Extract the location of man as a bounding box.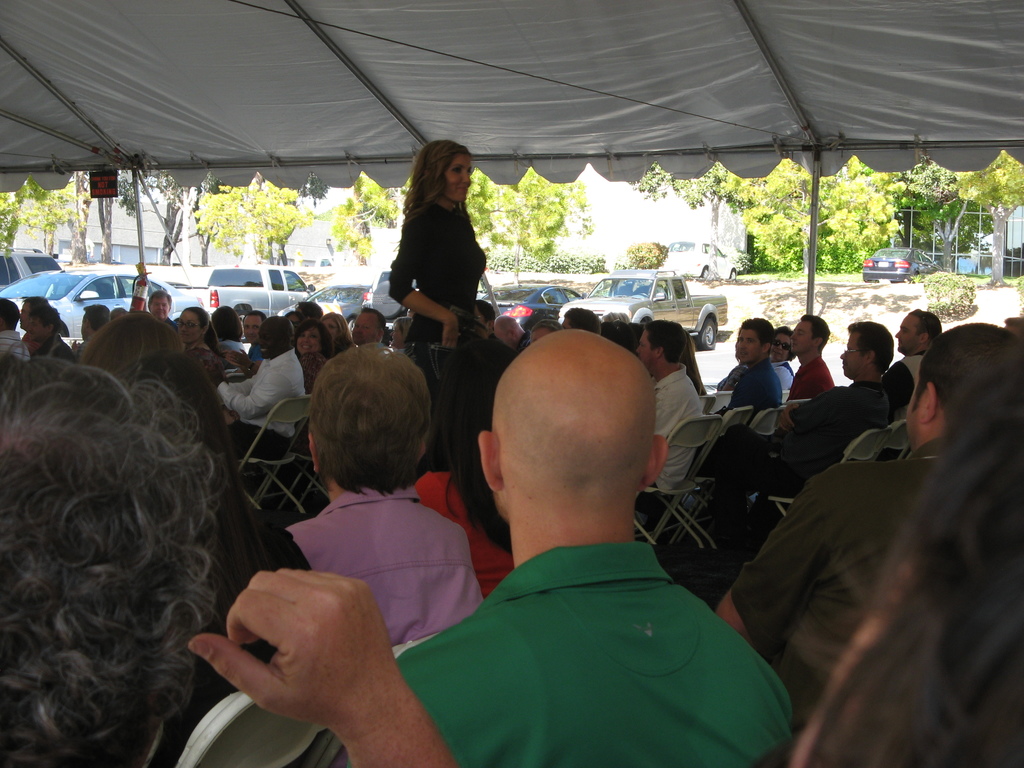
{"left": 149, "top": 288, "right": 189, "bottom": 337}.
